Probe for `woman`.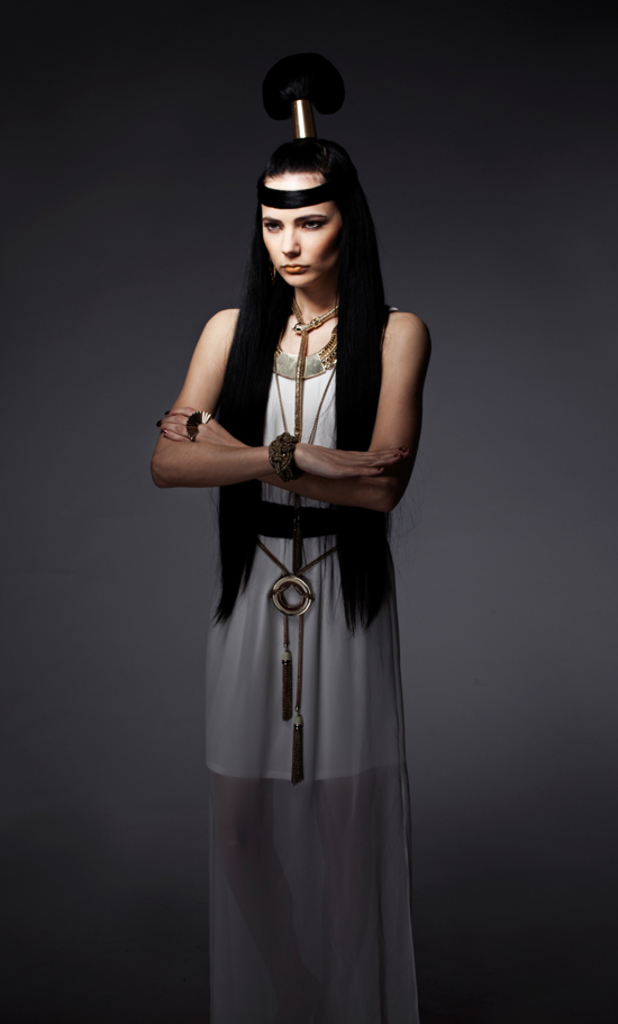
Probe result: (x1=136, y1=45, x2=446, y2=1023).
